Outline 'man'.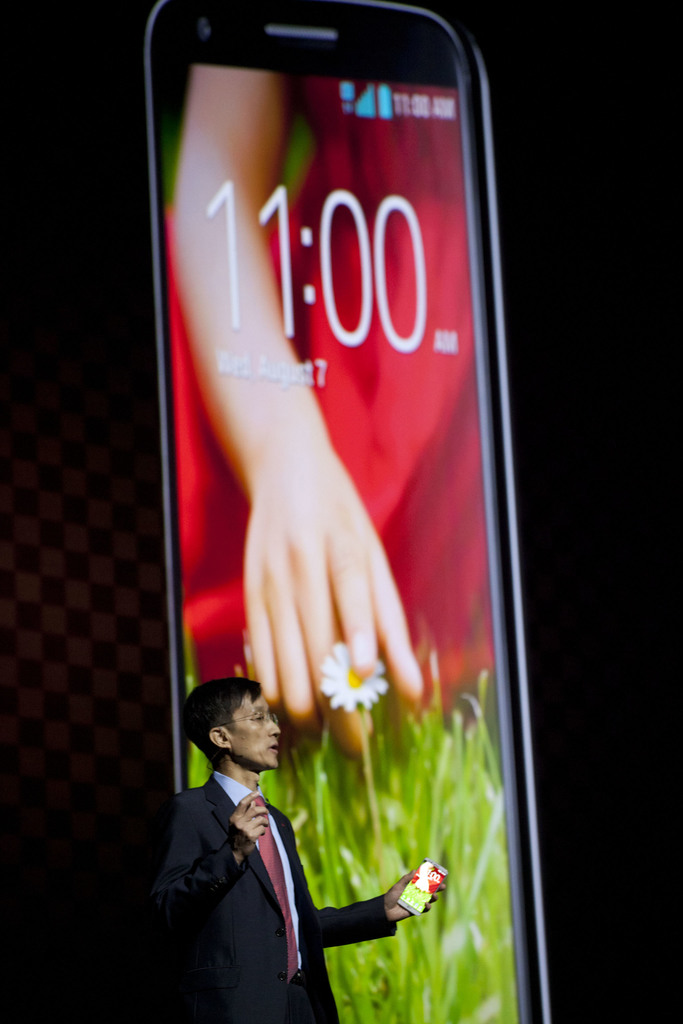
Outline: (x1=157, y1=664, x2=426, y2=1023).
